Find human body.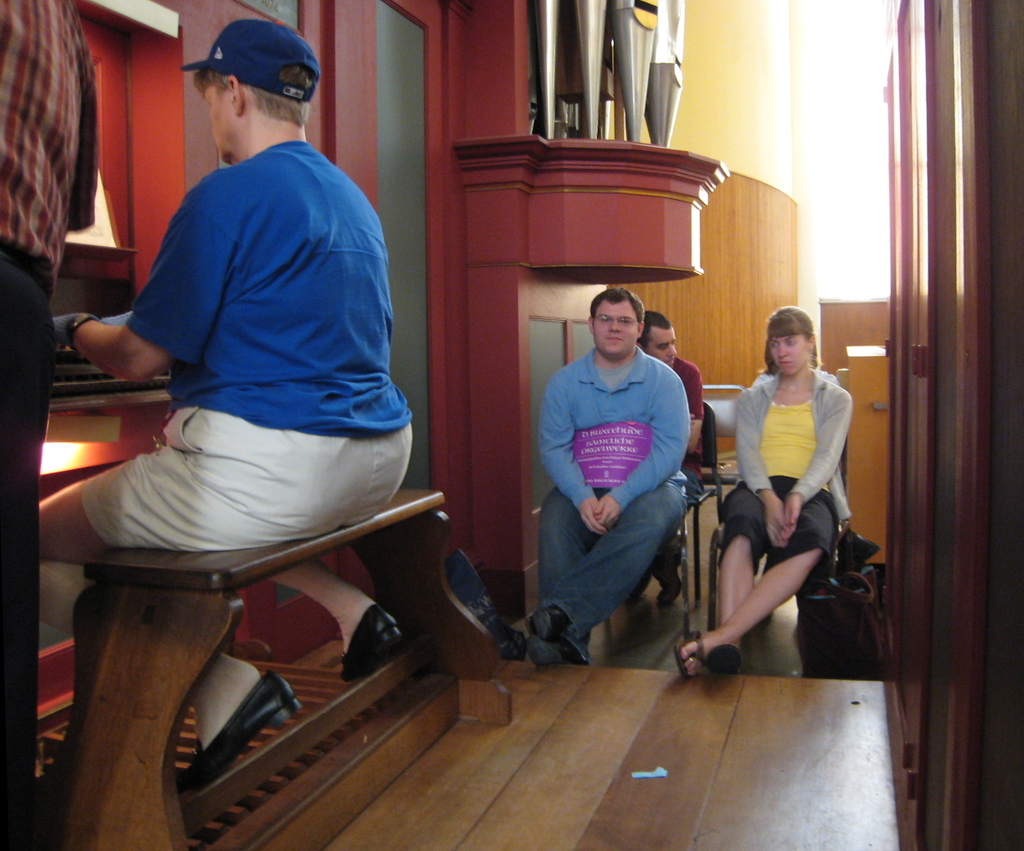
rect(633, 305, 704, 477).
